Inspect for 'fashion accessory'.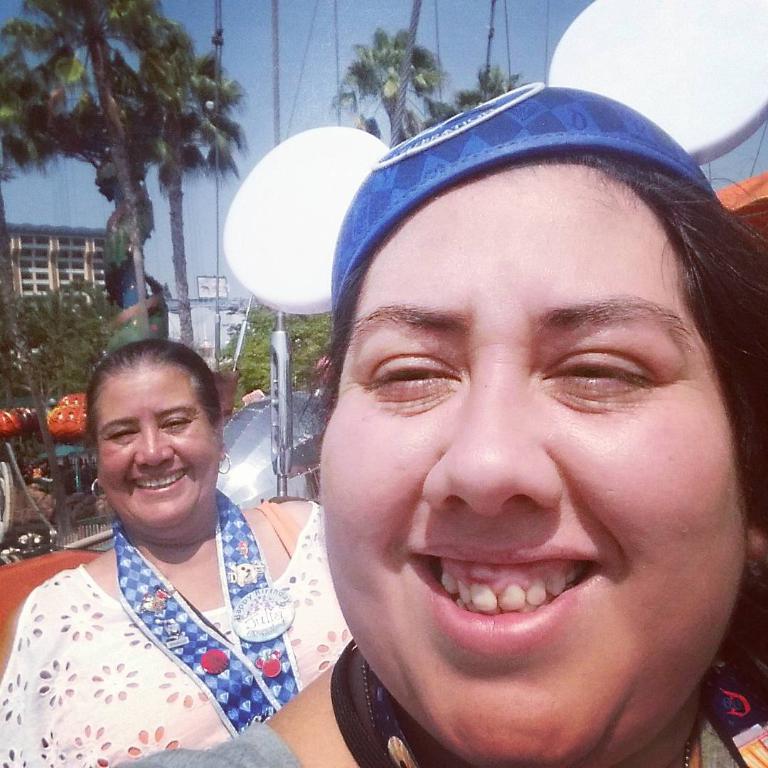
Inspection: 89 474 107 501.
